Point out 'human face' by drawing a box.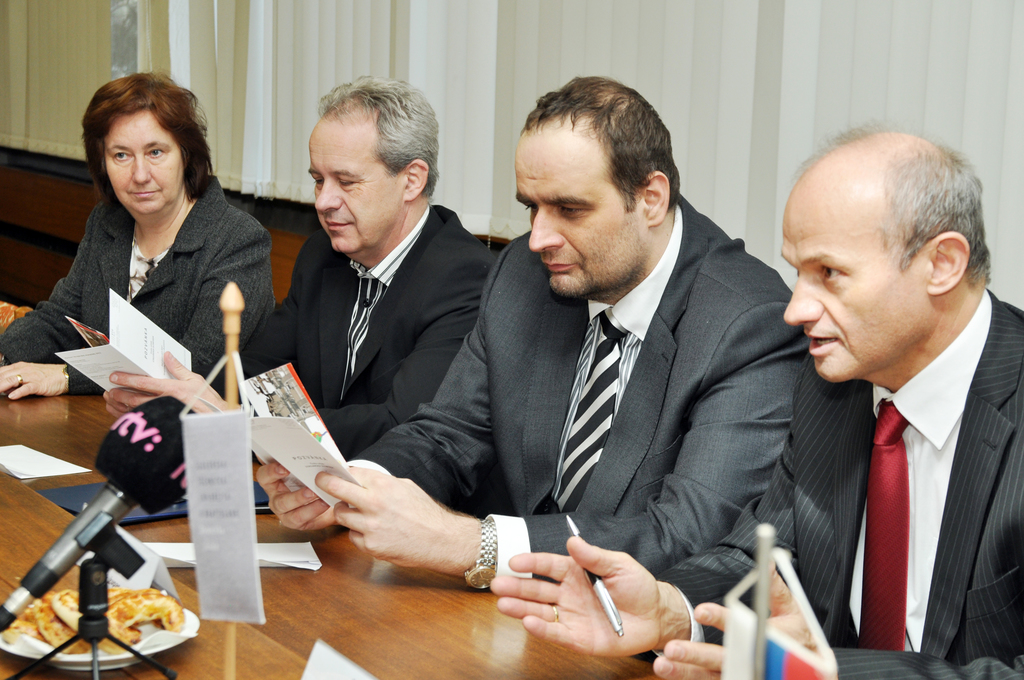
bbox(100, 104, 182, 223).
